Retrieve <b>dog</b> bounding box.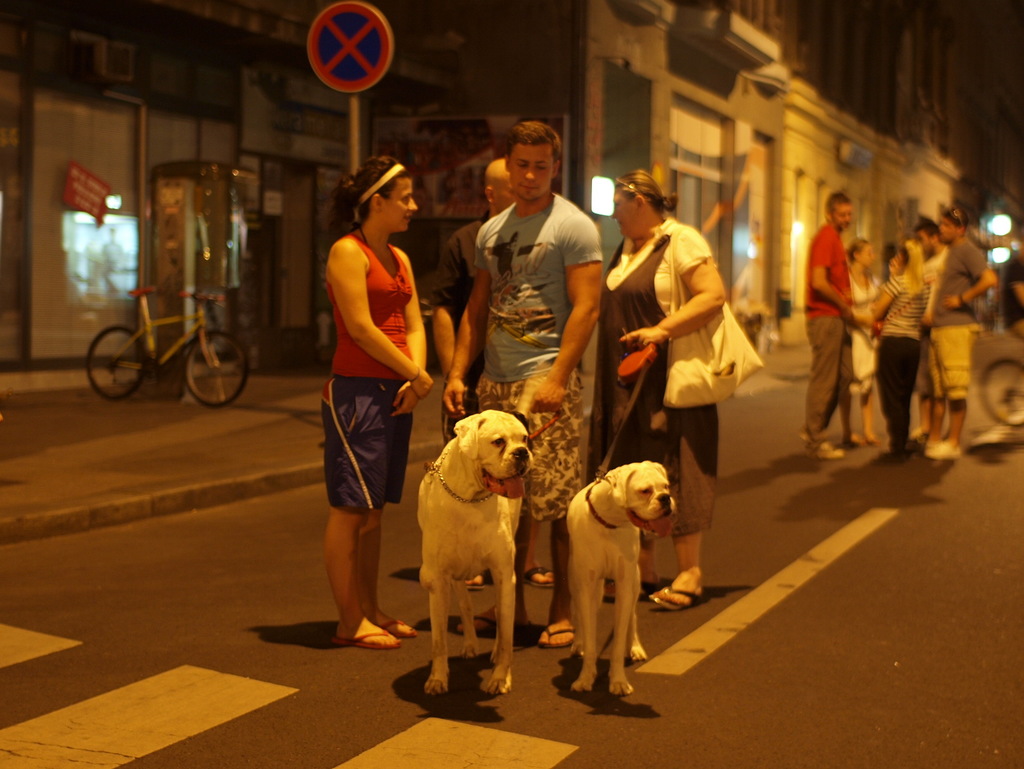
Bounding box: select_region(566, 458, 679, 702).
